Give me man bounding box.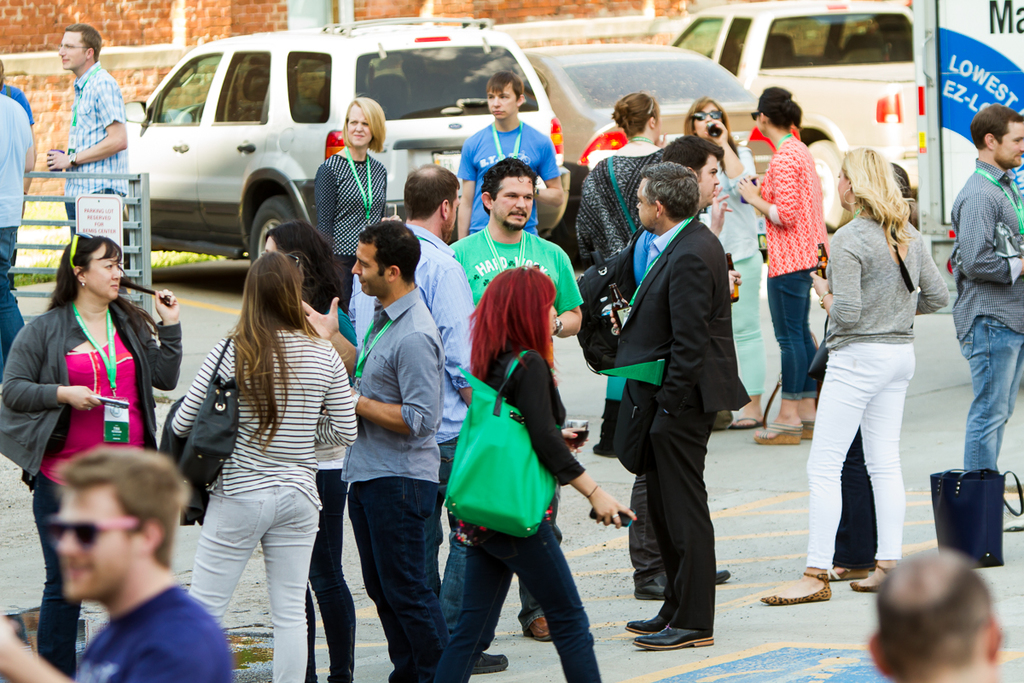
46/23/132/294.
